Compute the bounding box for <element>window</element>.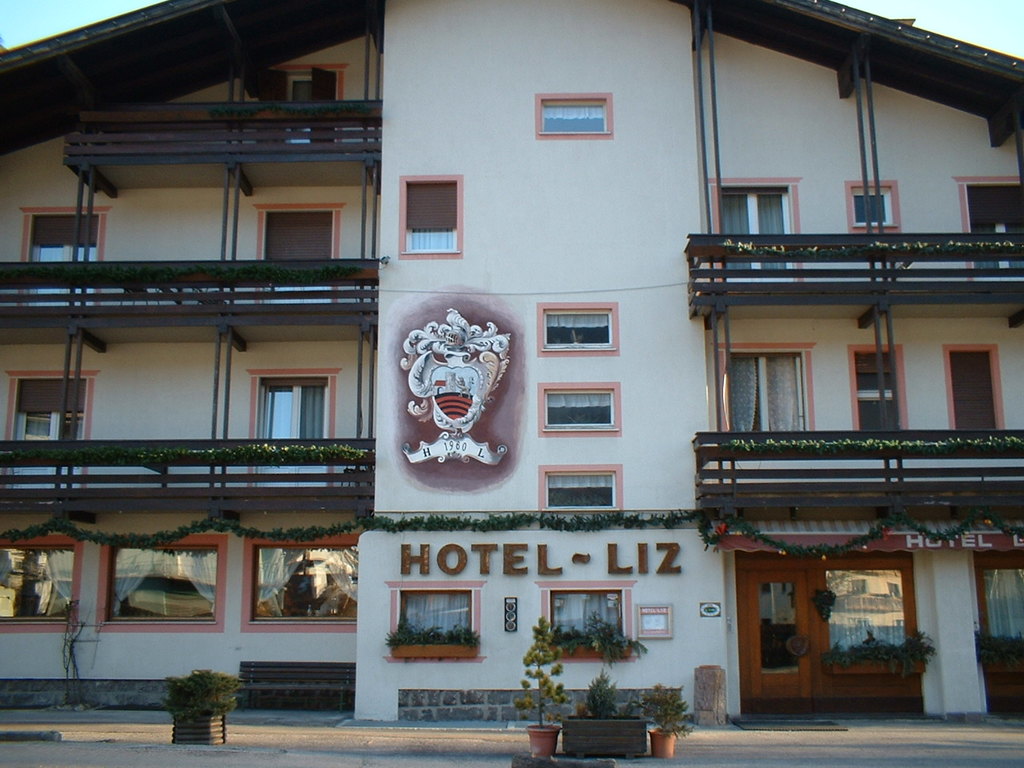
box=[30, 214, 95, 302].
